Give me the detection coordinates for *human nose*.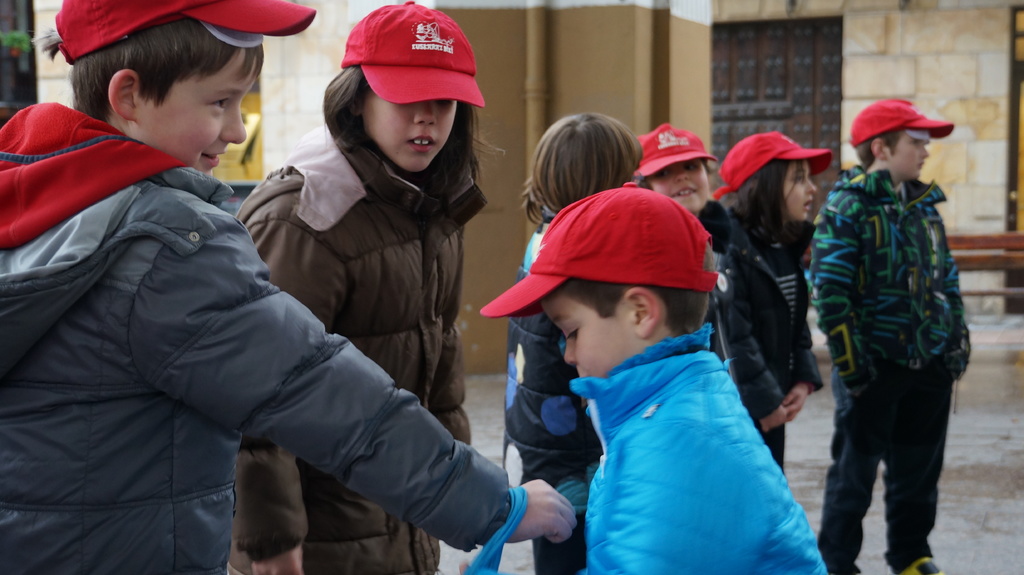
box=[922, 147, 930, 157].
